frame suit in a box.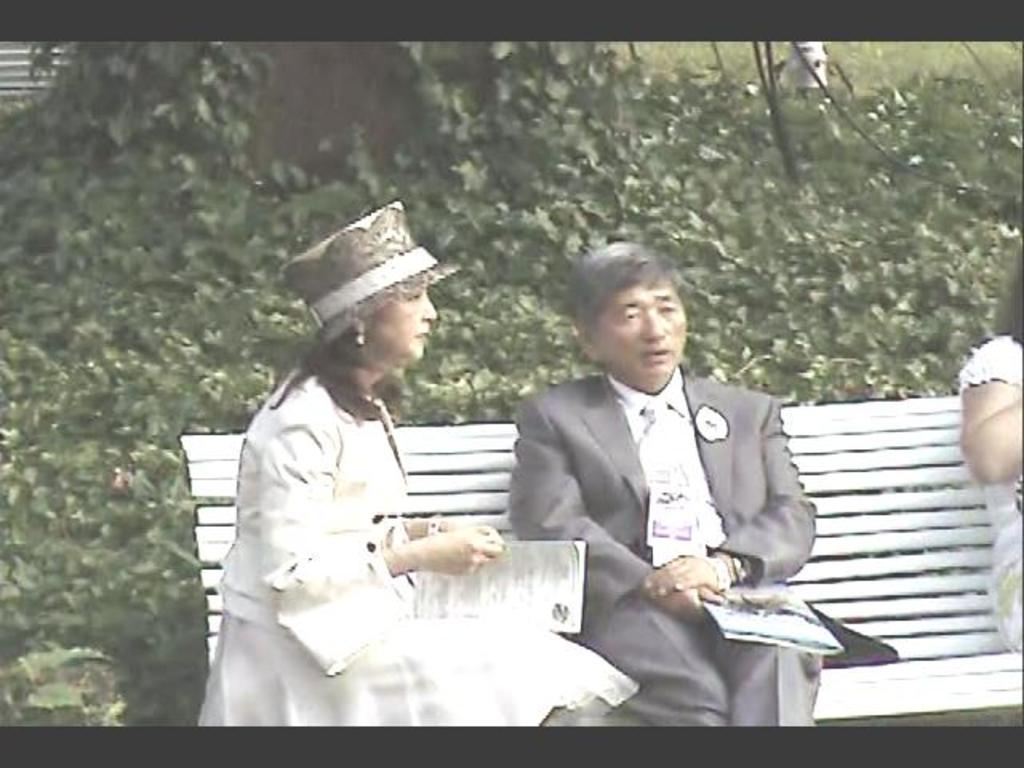
(488, 301, 829, 696).
